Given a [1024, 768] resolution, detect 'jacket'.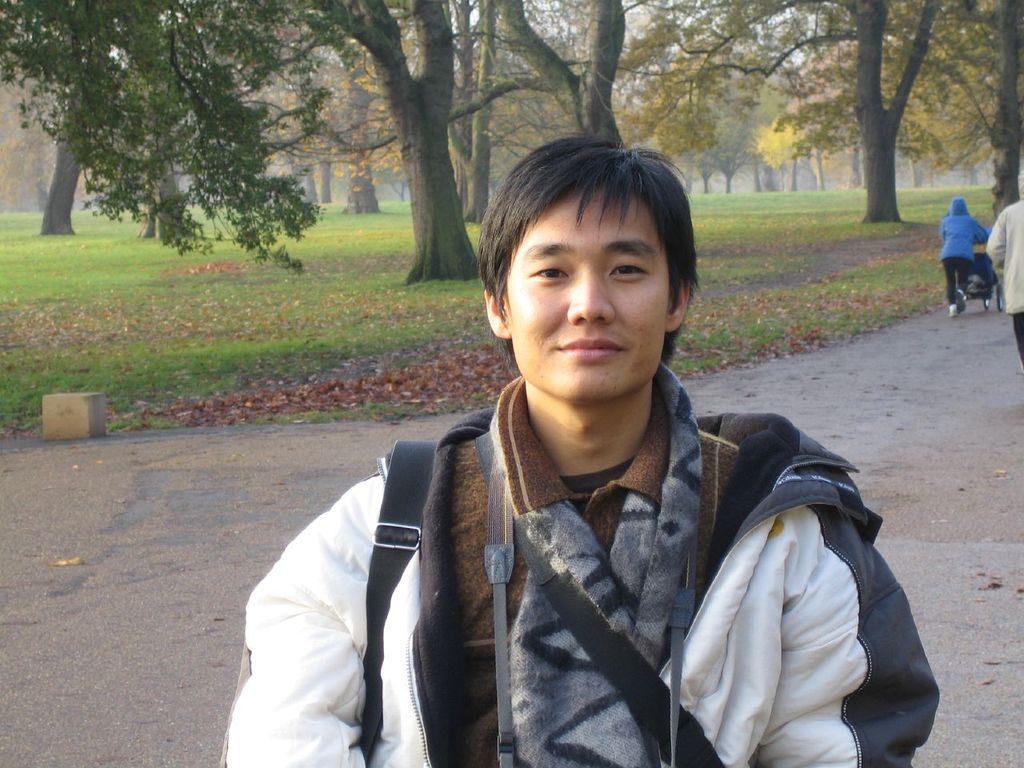
box(937, 195, 989, 266).
